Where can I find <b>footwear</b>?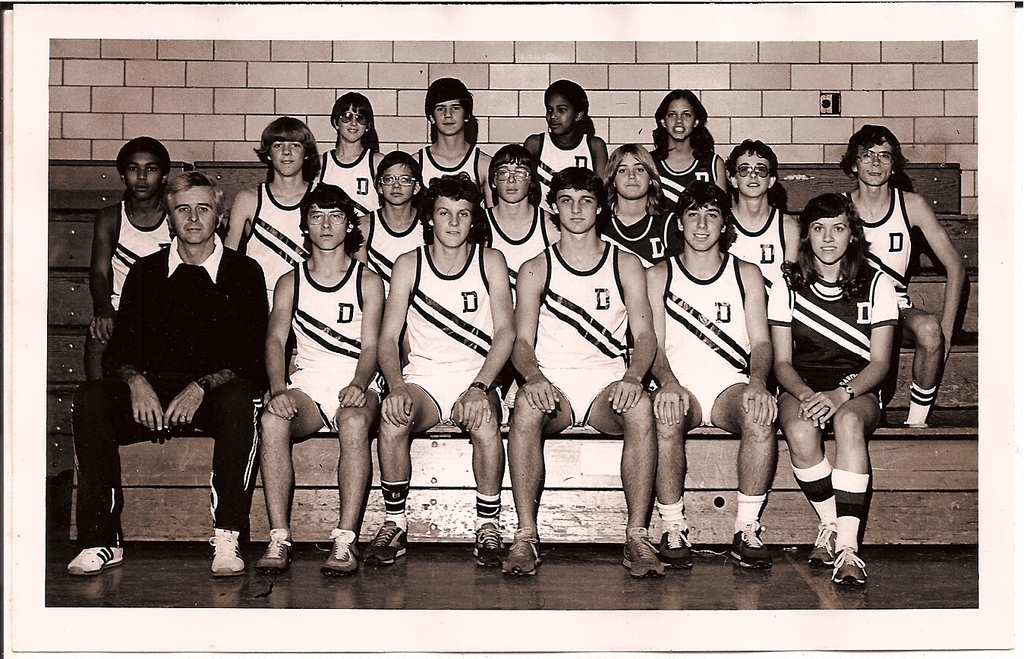
You can find it at l=657, t=530, r=689, b=563.
